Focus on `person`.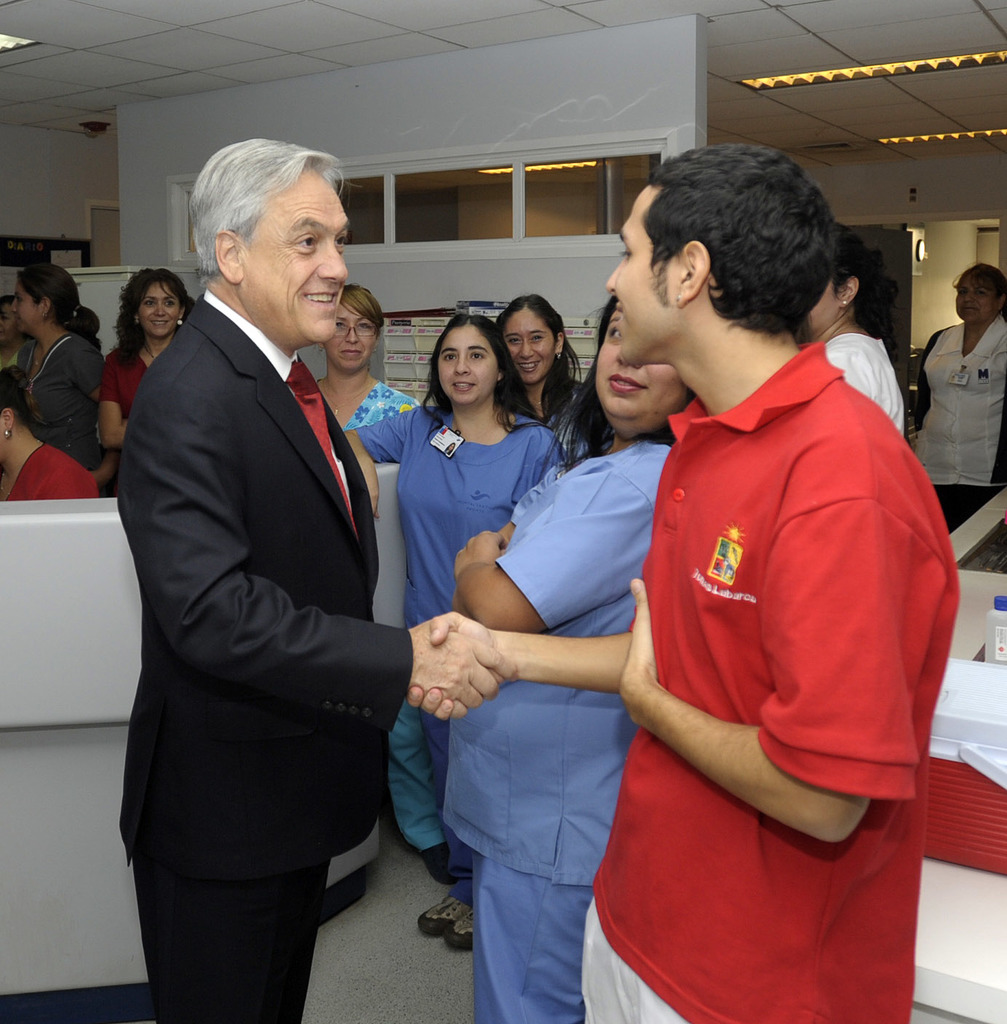
Focused at <bbox>406, 142, 963, 1023</bbox>.
